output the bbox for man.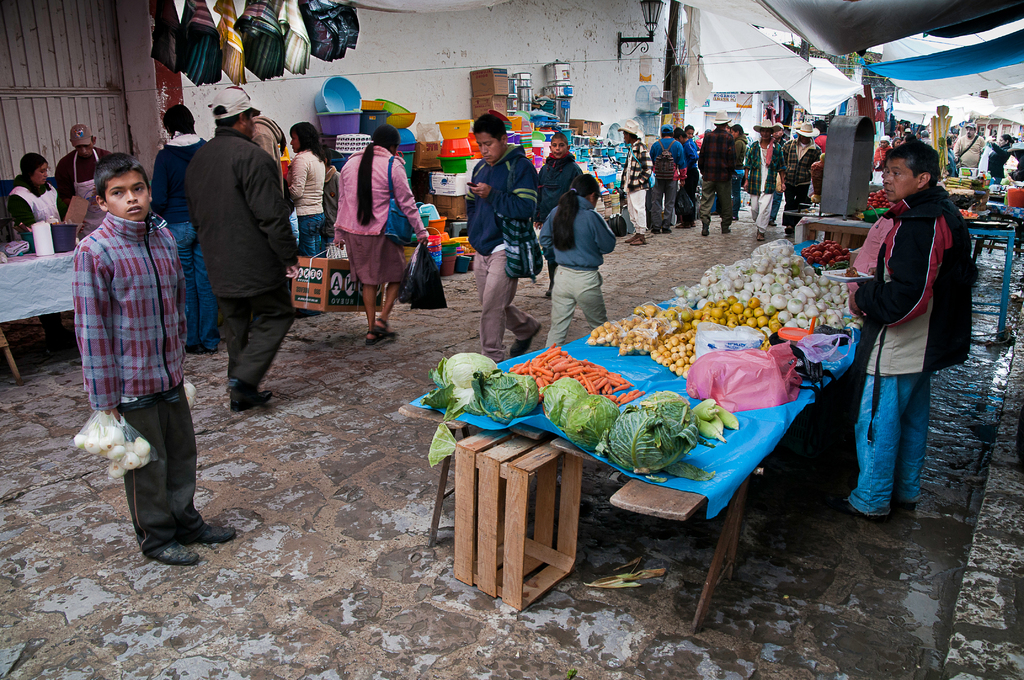
Rect(688, 124, 698, 138).
